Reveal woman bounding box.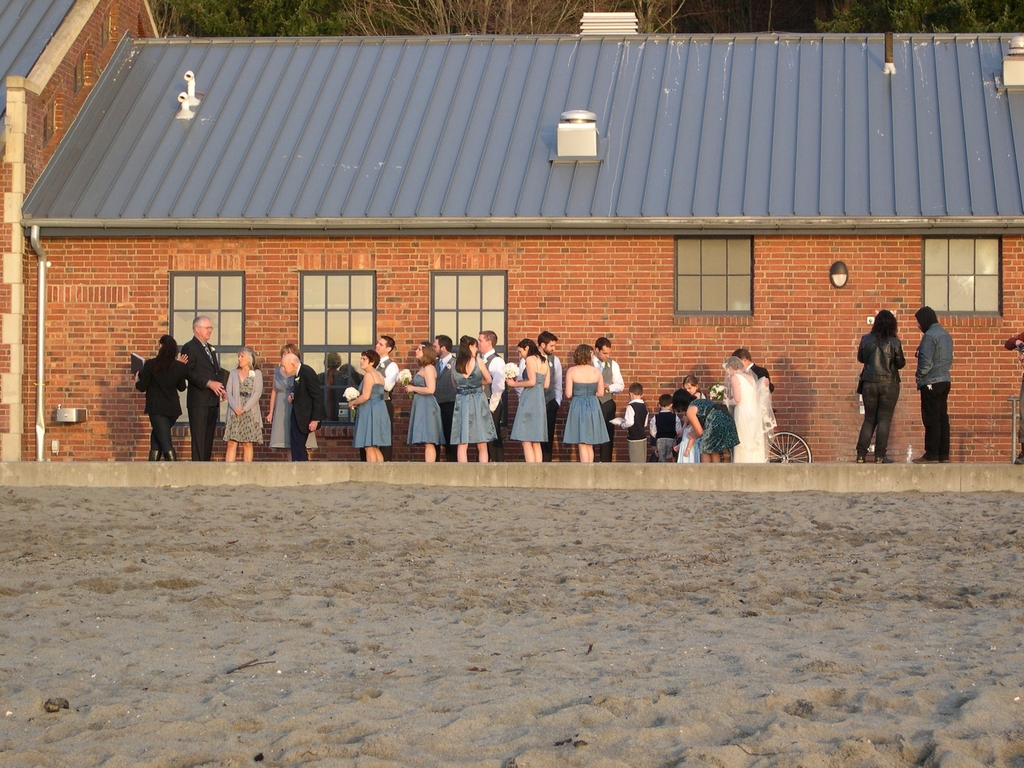
Revealed: [130,335,193,459].
